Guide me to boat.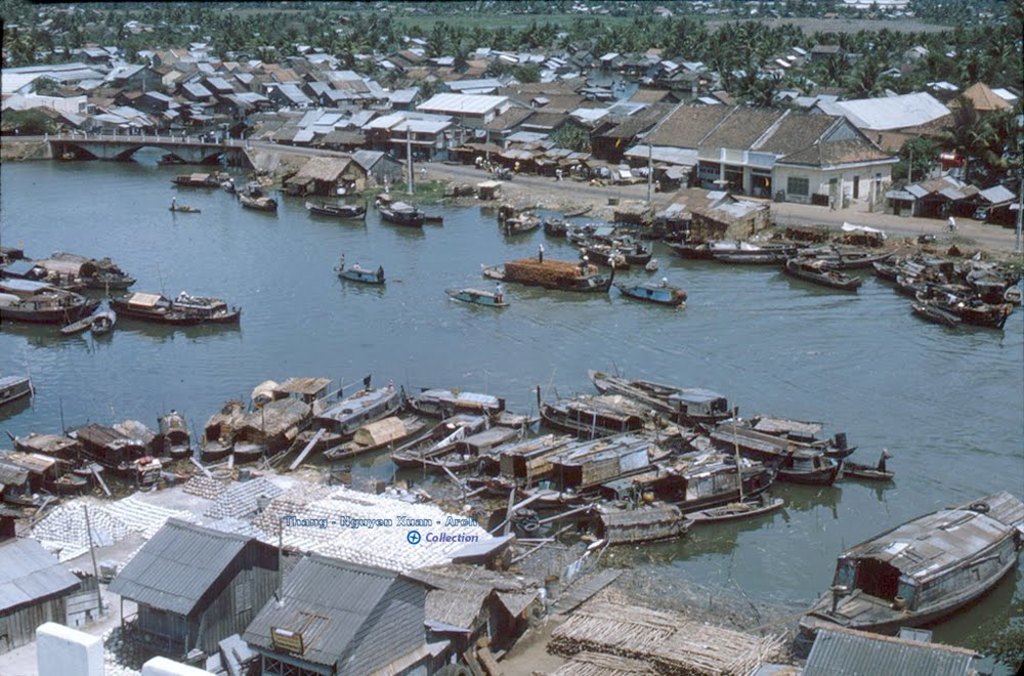
Guidance: select_region(236, 181, 280, 211).
